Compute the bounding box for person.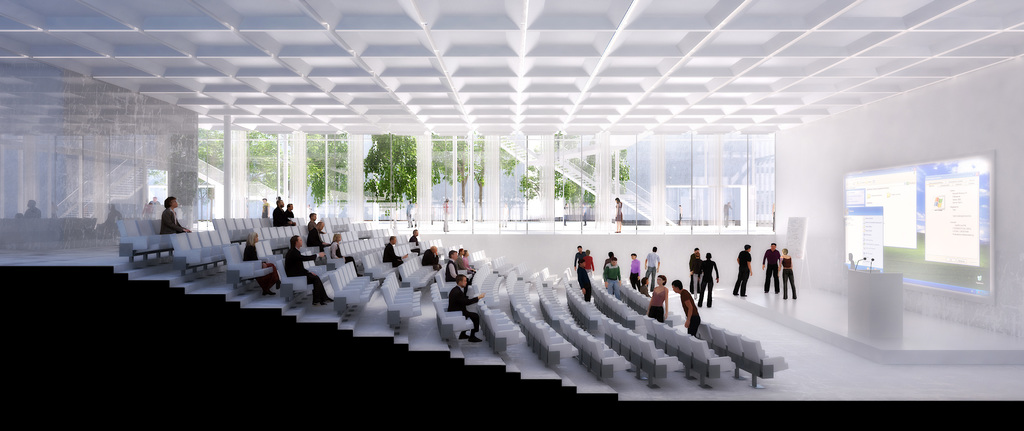
detection(458, 247, 470, 270).
